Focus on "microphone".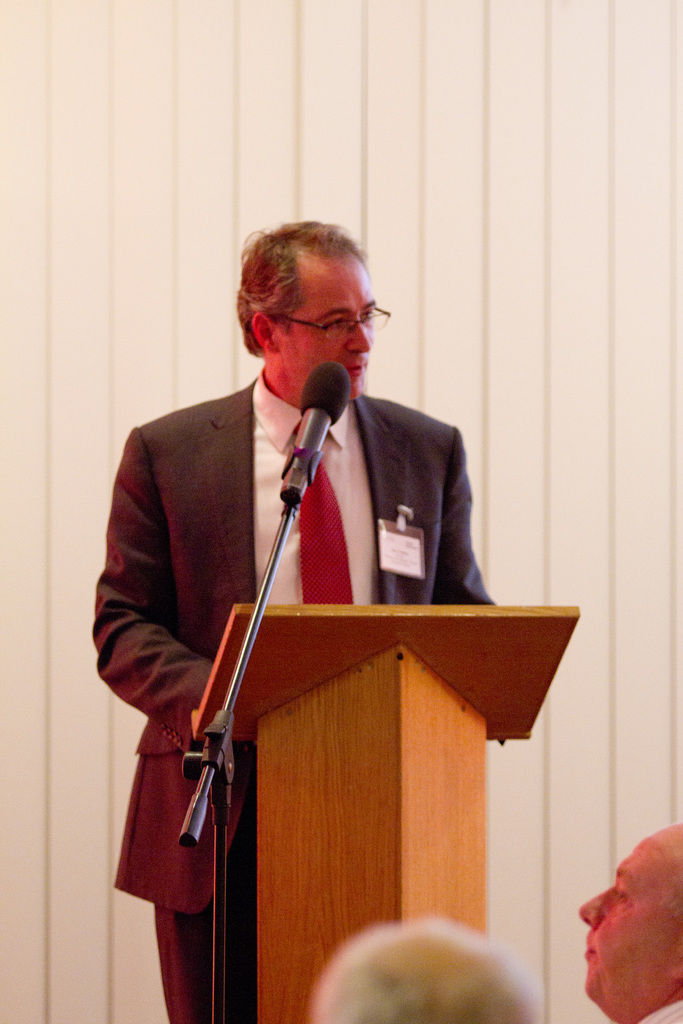
Focused at <bbox>284, 385, 354, 471</bbox>.
